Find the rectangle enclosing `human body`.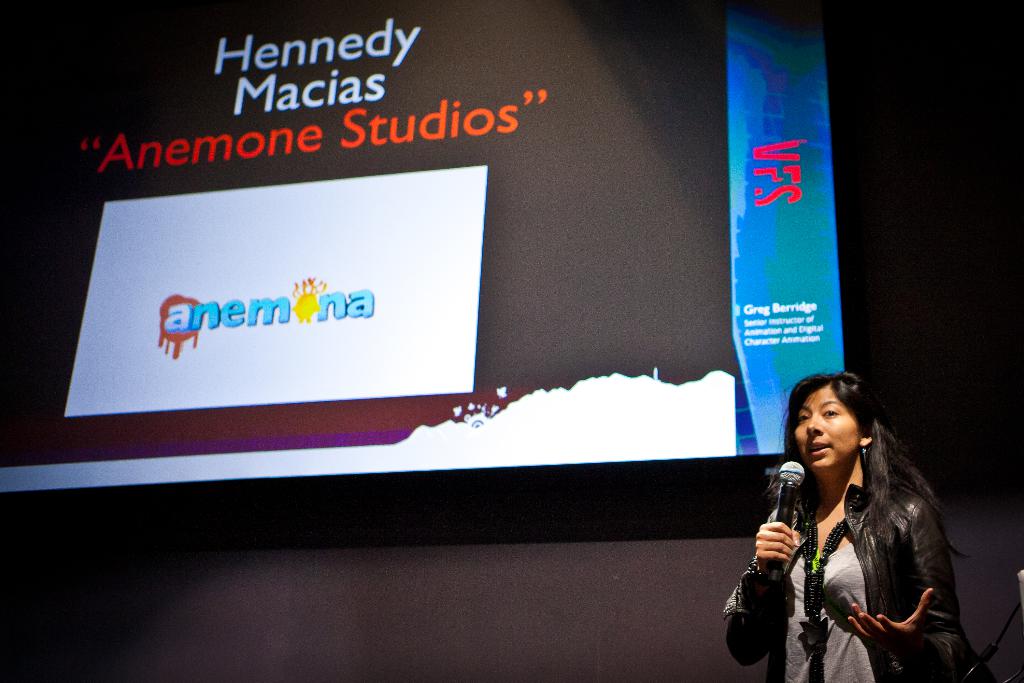
bbox(740, 392, 969, 682).
